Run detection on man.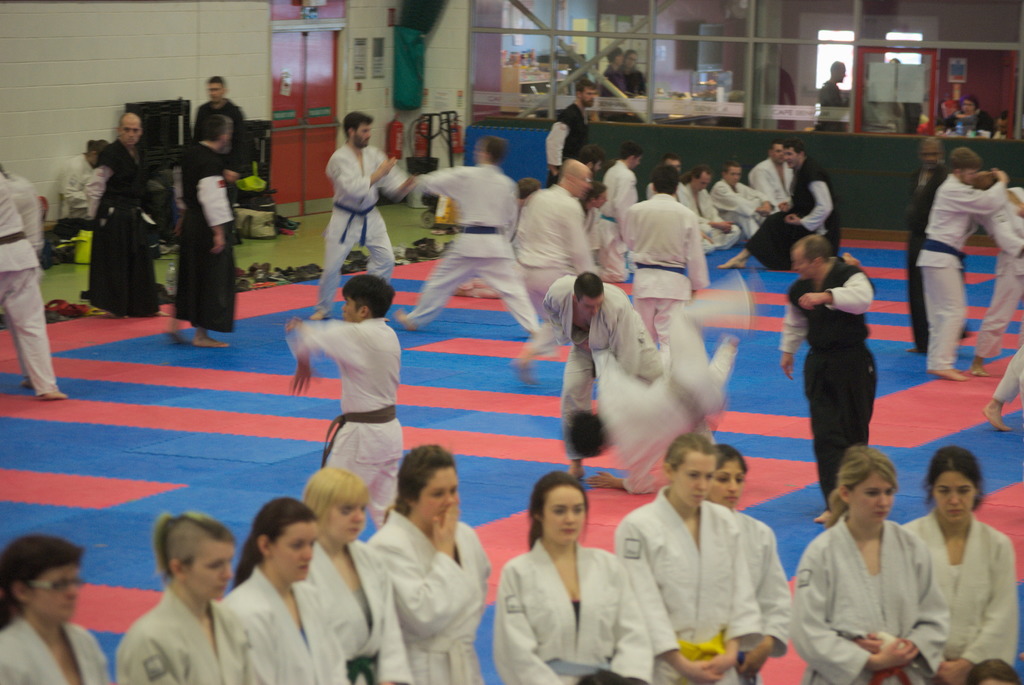
Result: (277, 267, 417, 599).
